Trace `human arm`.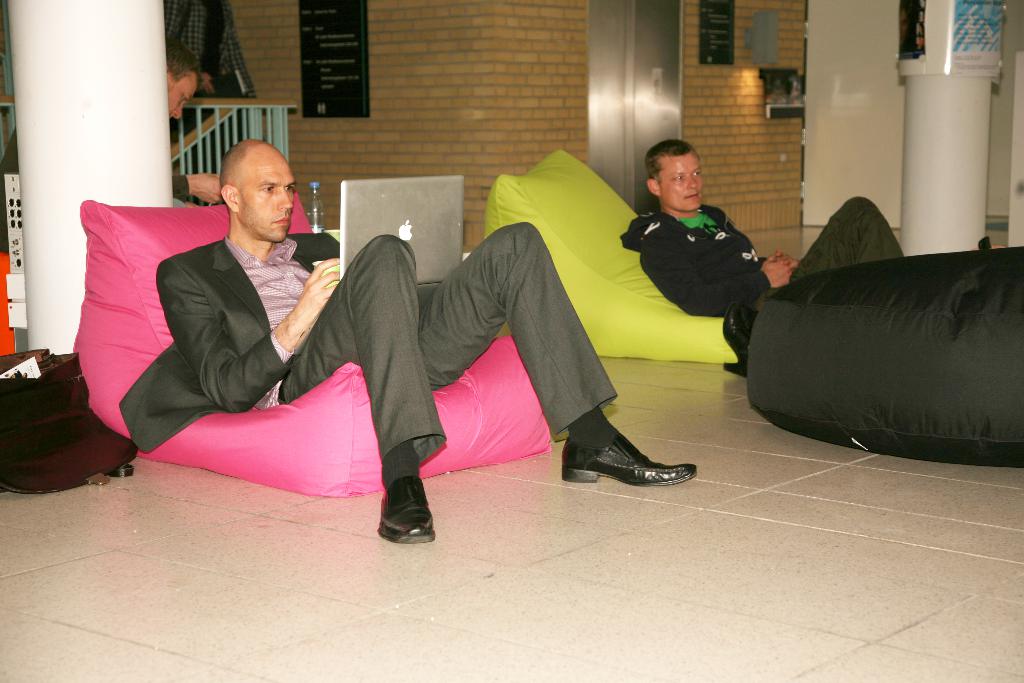
Traced to <region>151, 238, 344, 410</region>.
